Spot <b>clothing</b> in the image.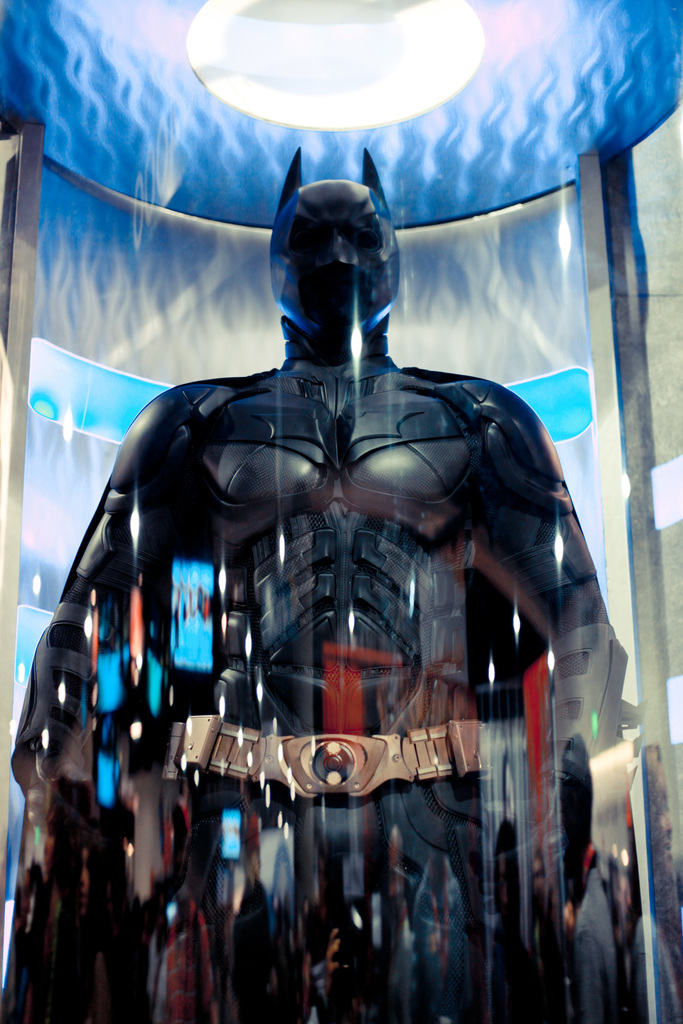
<b>clothing</b> found at 229 881 274 1023.
